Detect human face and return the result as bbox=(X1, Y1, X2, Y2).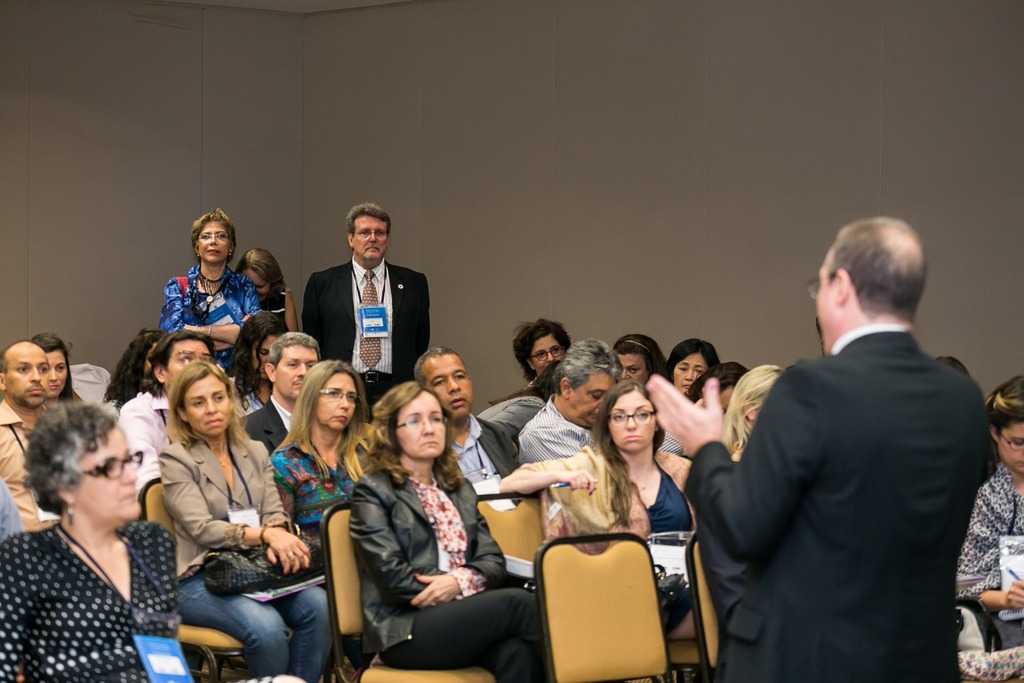
bbox=(806, 261, 833, 352).
